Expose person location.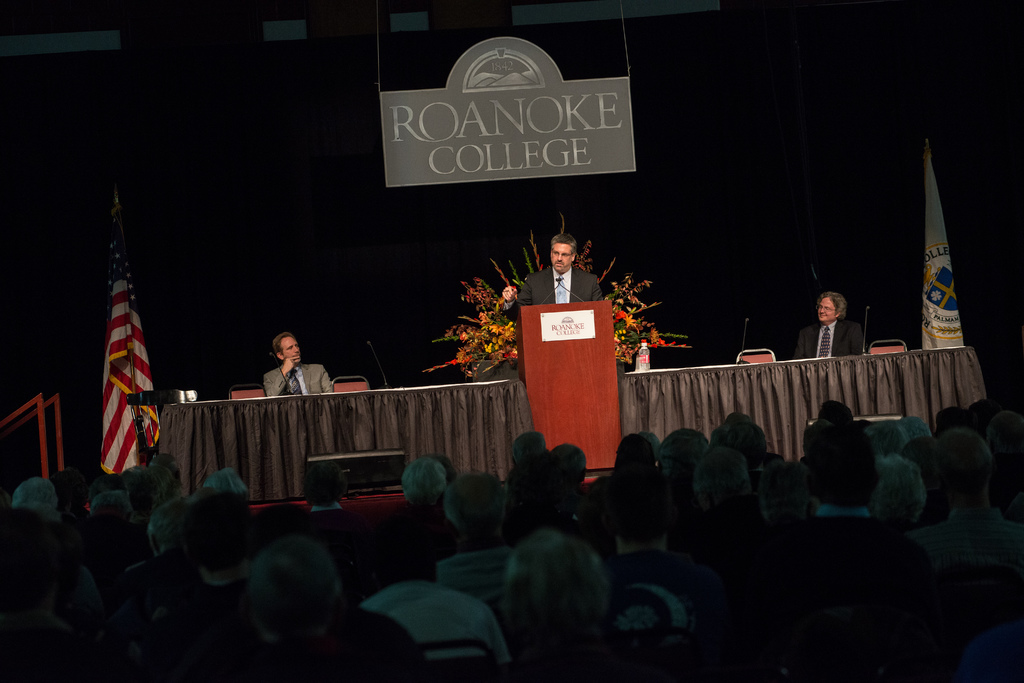
Exposed at (594,469,730,682).
